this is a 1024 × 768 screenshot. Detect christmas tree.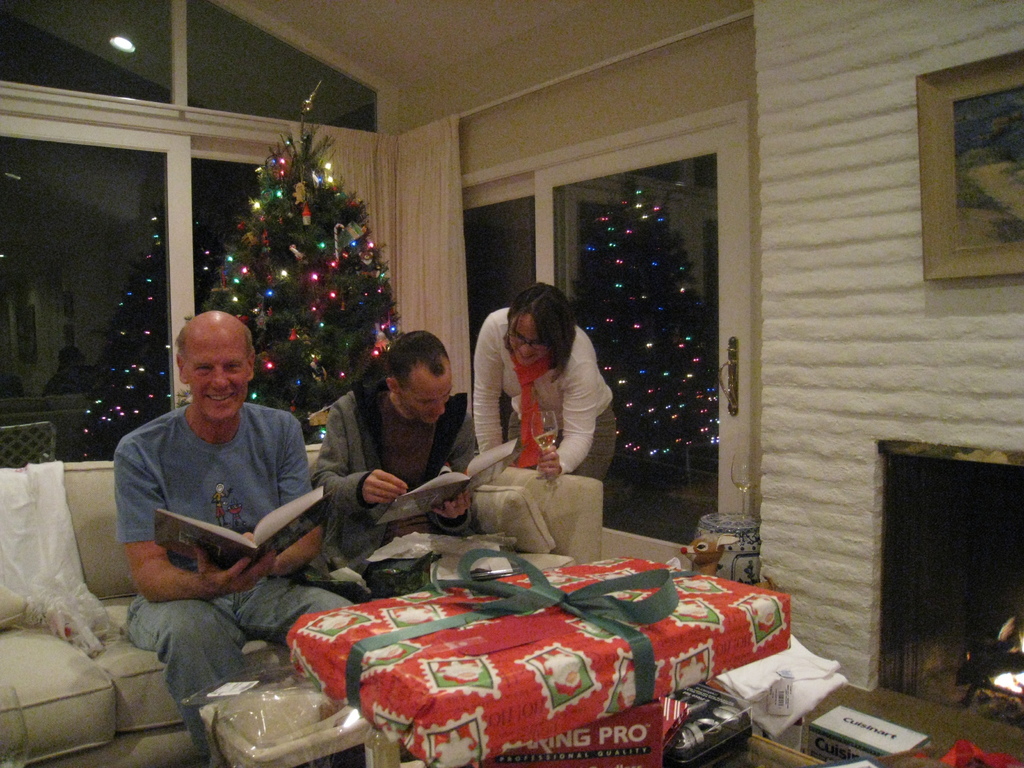
<bbox>578, 164, 726, 465</bbox>.
